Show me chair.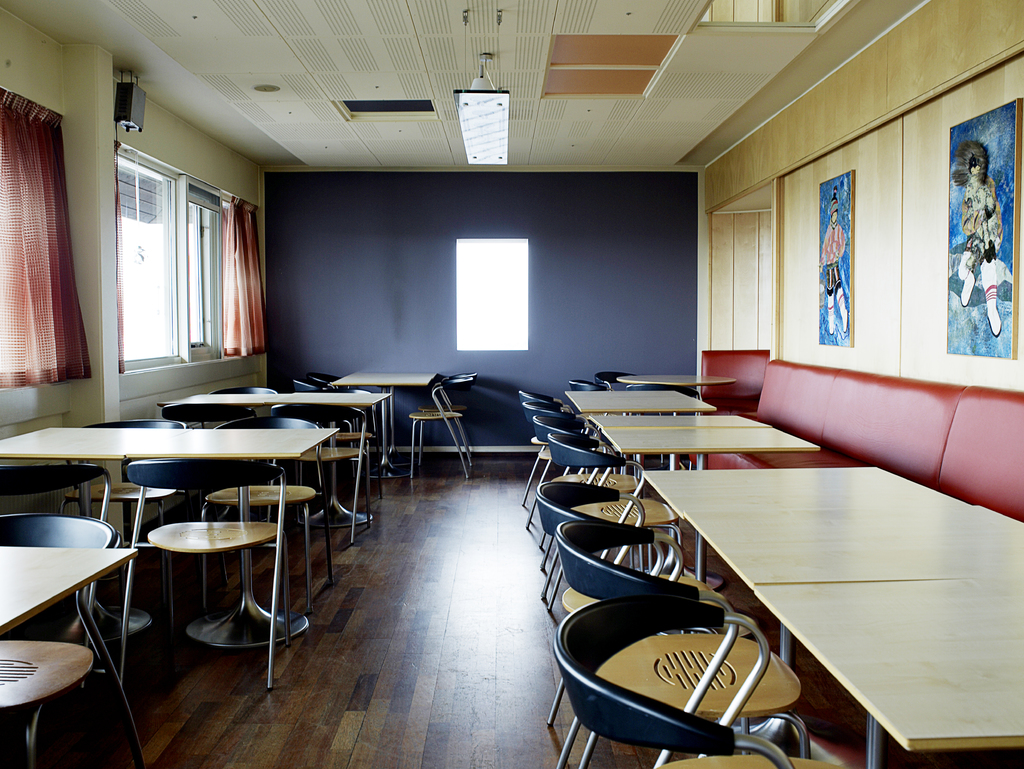
chair is here: 516:392:575:477.
